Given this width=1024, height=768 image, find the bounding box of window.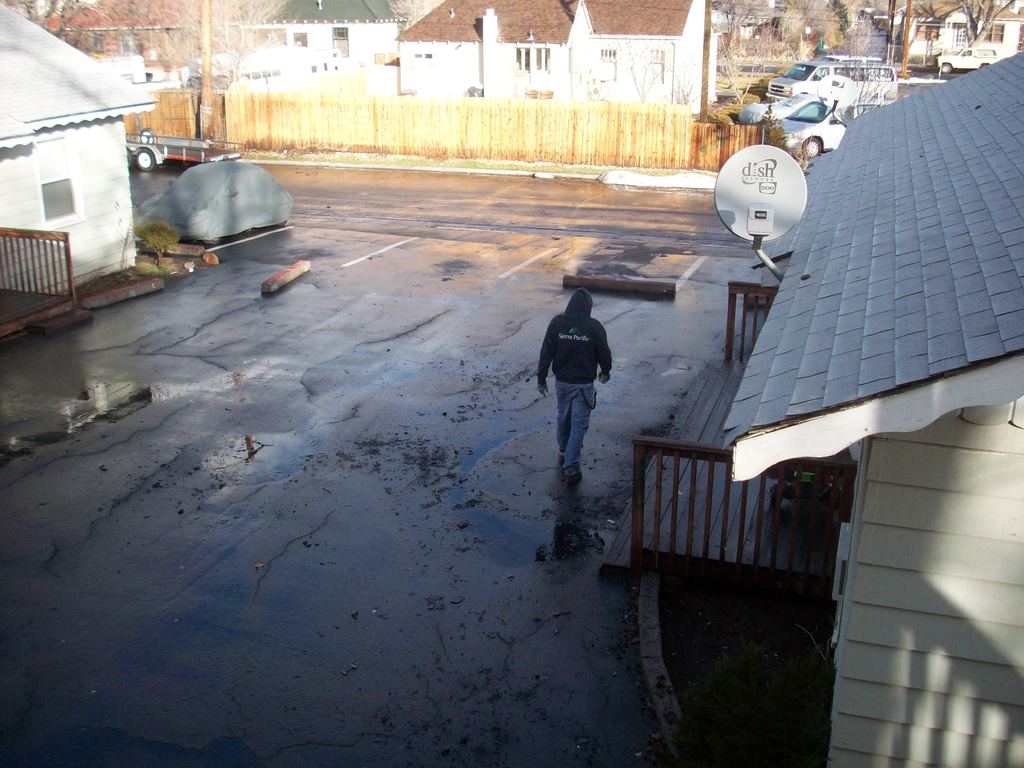
select_region(511, 44, 551, 71).
